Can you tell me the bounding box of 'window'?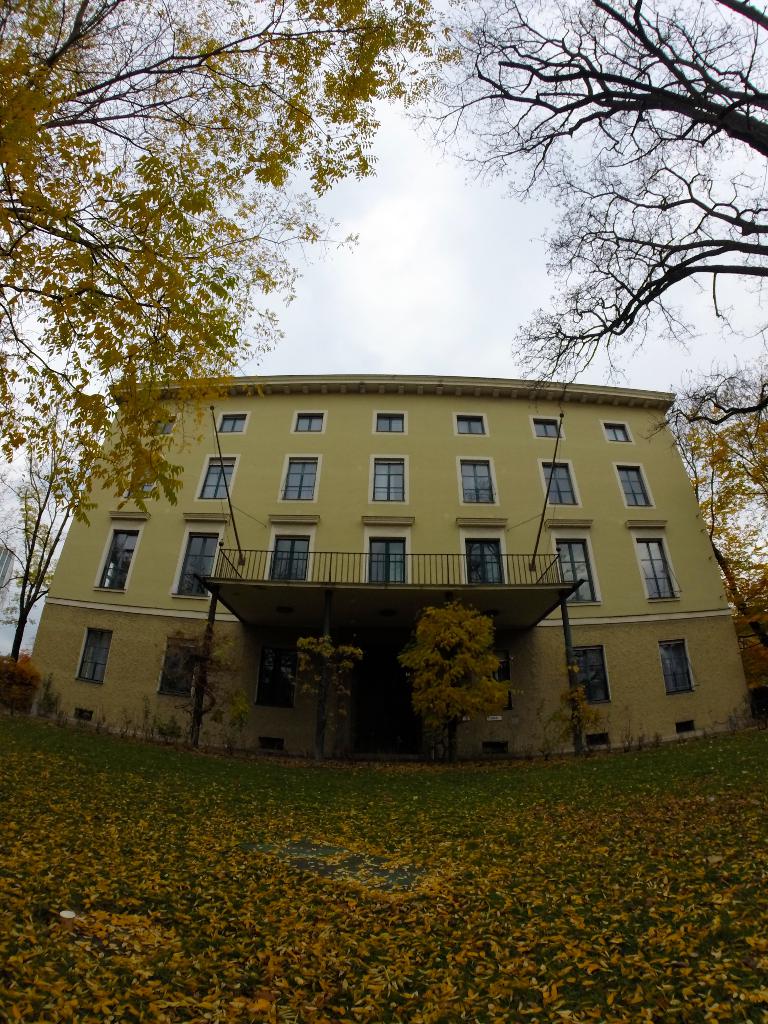
bbox(254, 652, 294, 709).
